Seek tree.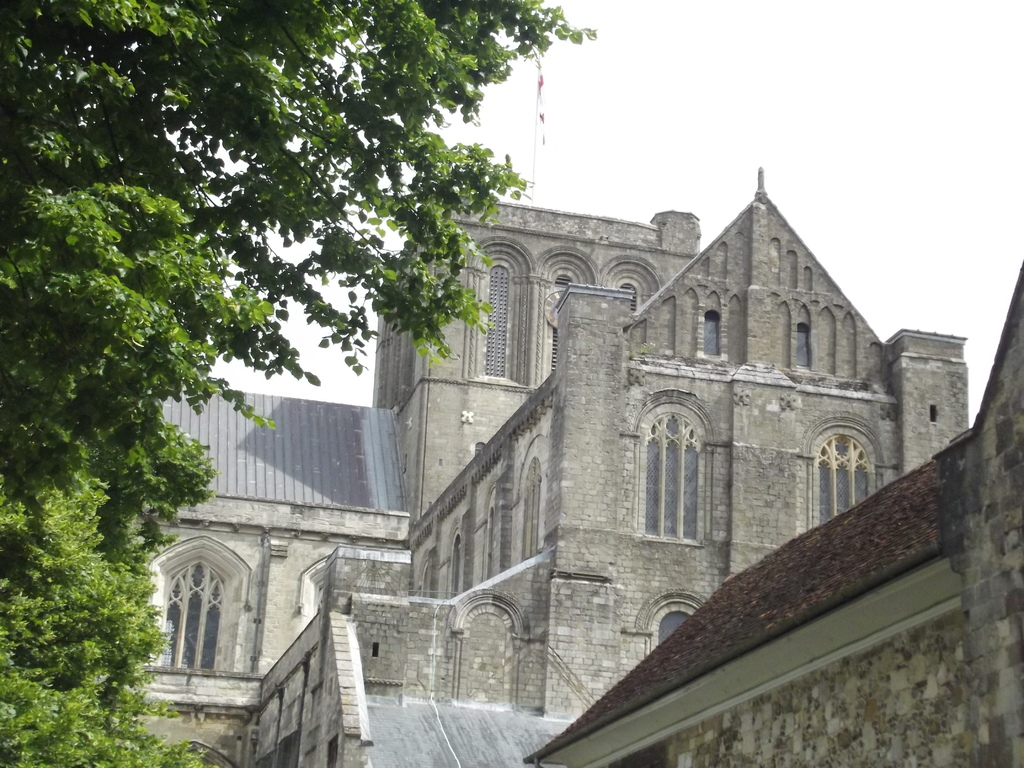
(75,14,834,739).
